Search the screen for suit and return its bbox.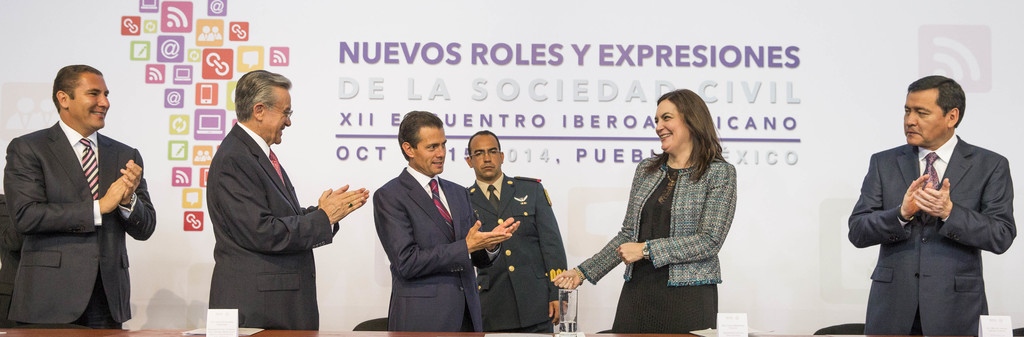
Found: box=[7, 72, 150, 331].
